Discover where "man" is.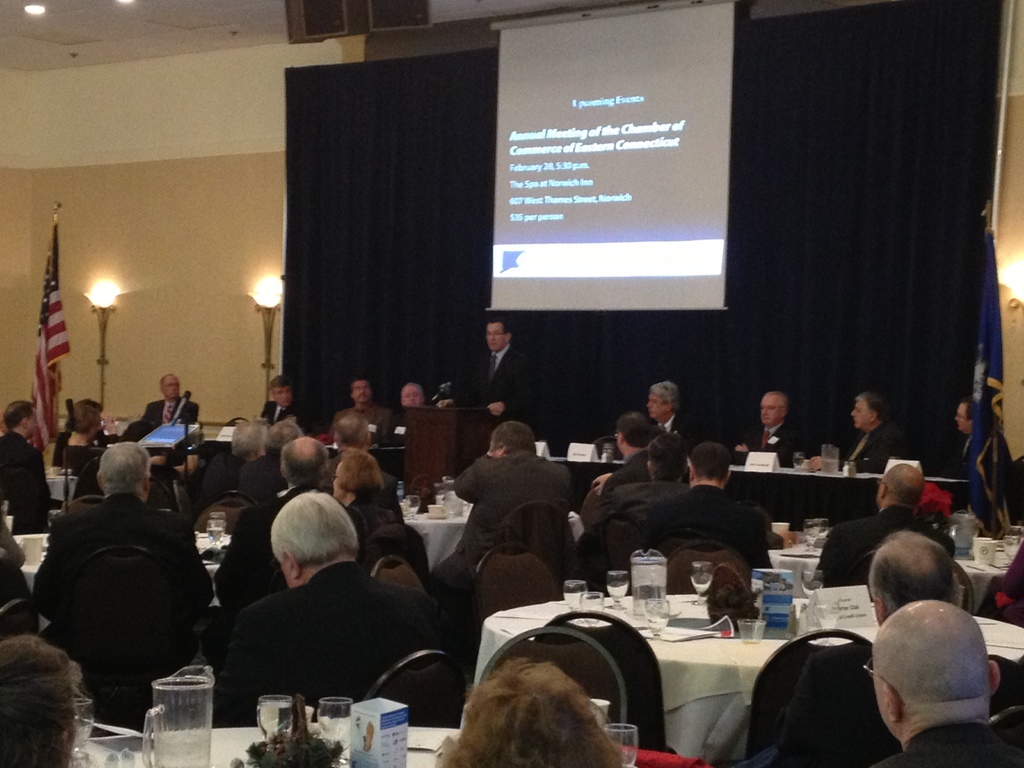
Discovered at (136,371,200,424).
